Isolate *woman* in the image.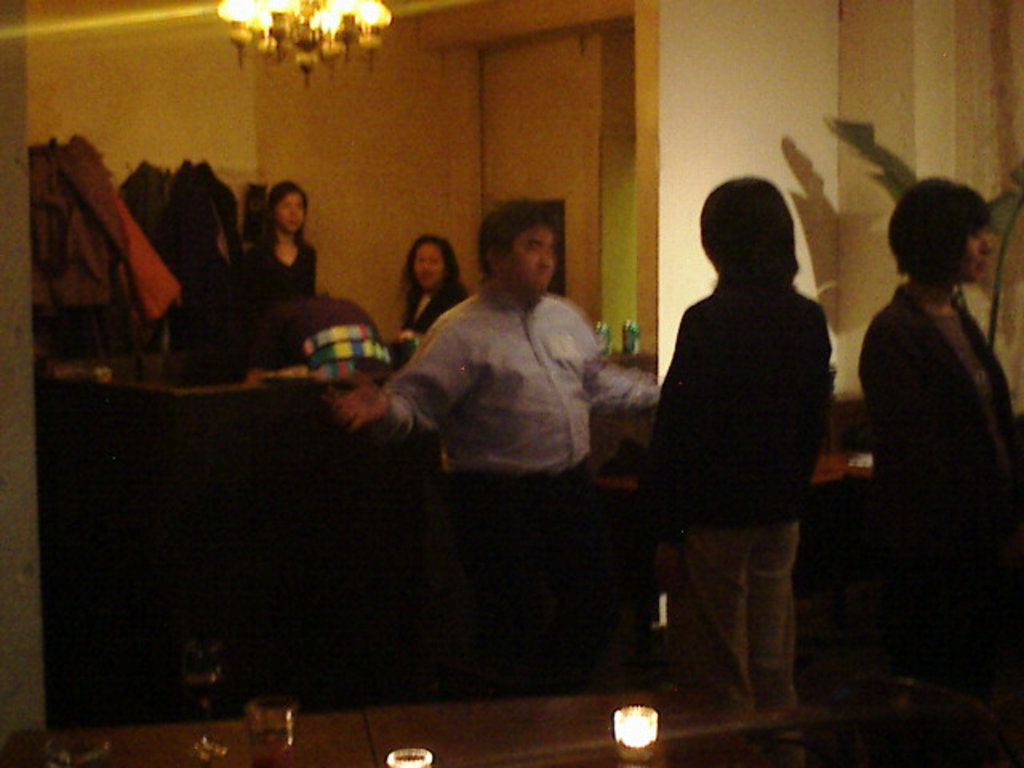
Isolated region: rect(242, 174, 309, 306).
